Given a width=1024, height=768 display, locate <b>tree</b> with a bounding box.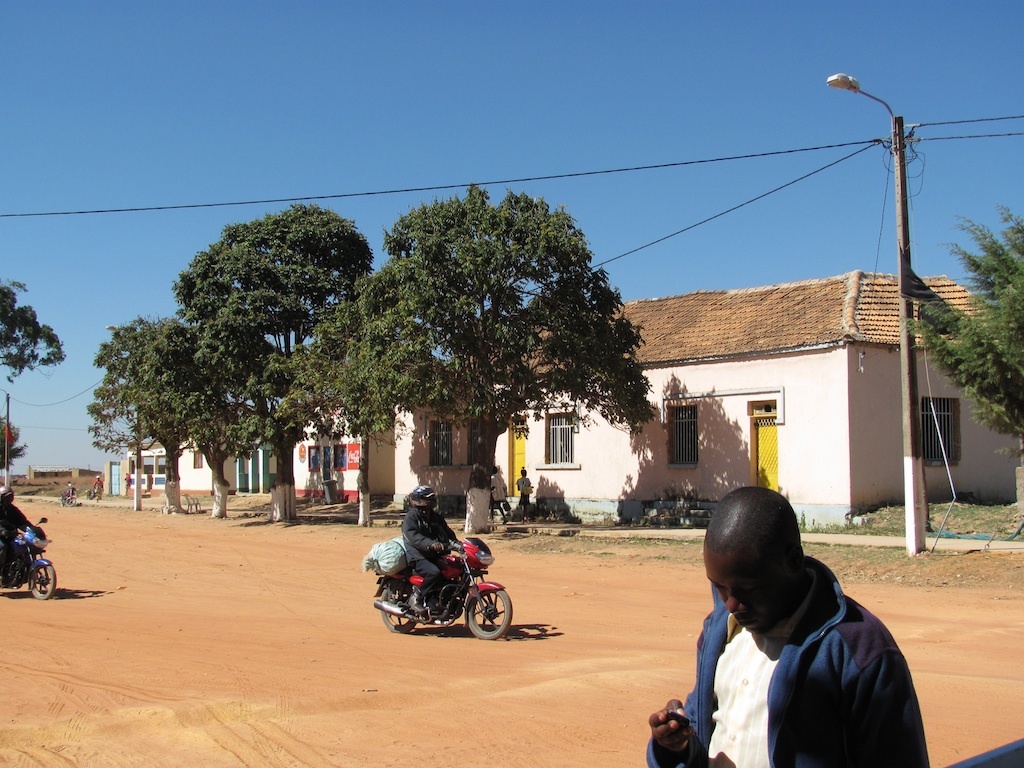
Located: [149,321,293,517].
